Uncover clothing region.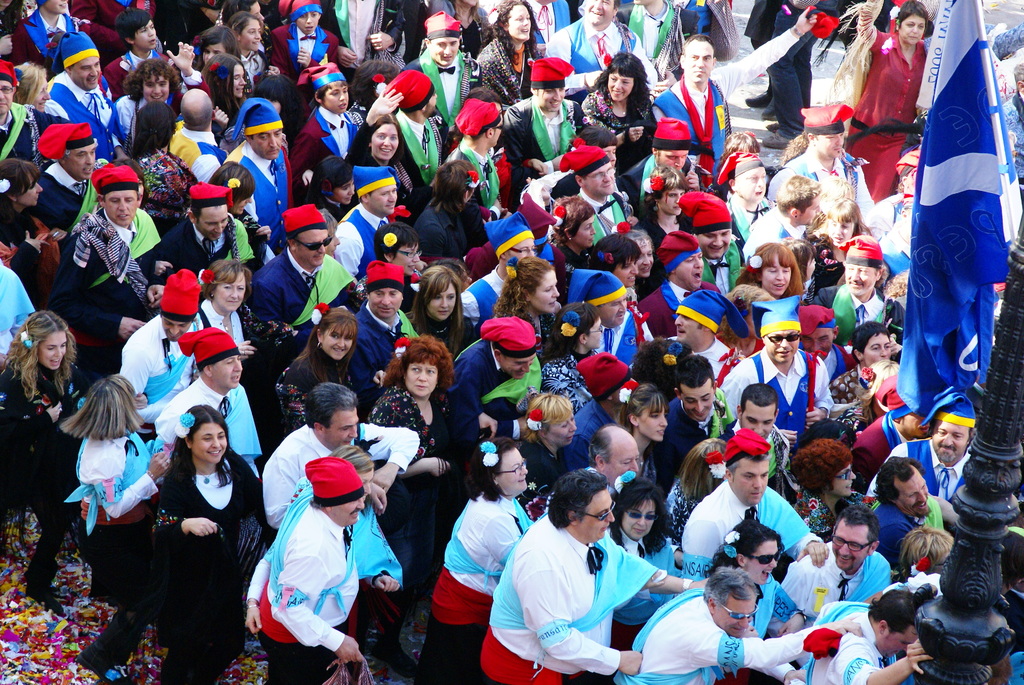
Uncovered: {"x1": 252, "y1": 498, "x2": 367, "y2": 683}.
